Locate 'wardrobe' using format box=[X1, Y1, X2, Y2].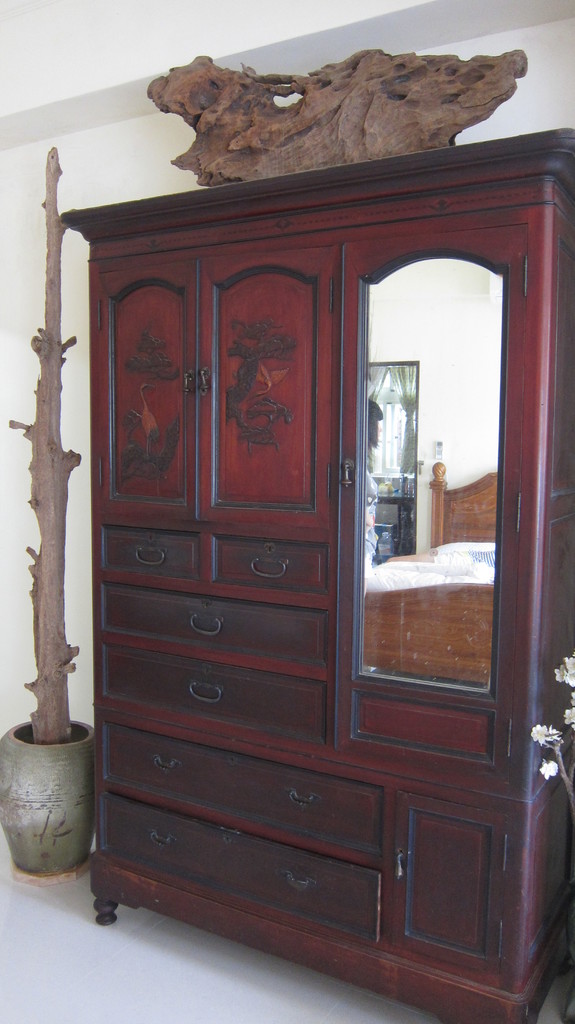
box=[60, 132, 574, 1022].
